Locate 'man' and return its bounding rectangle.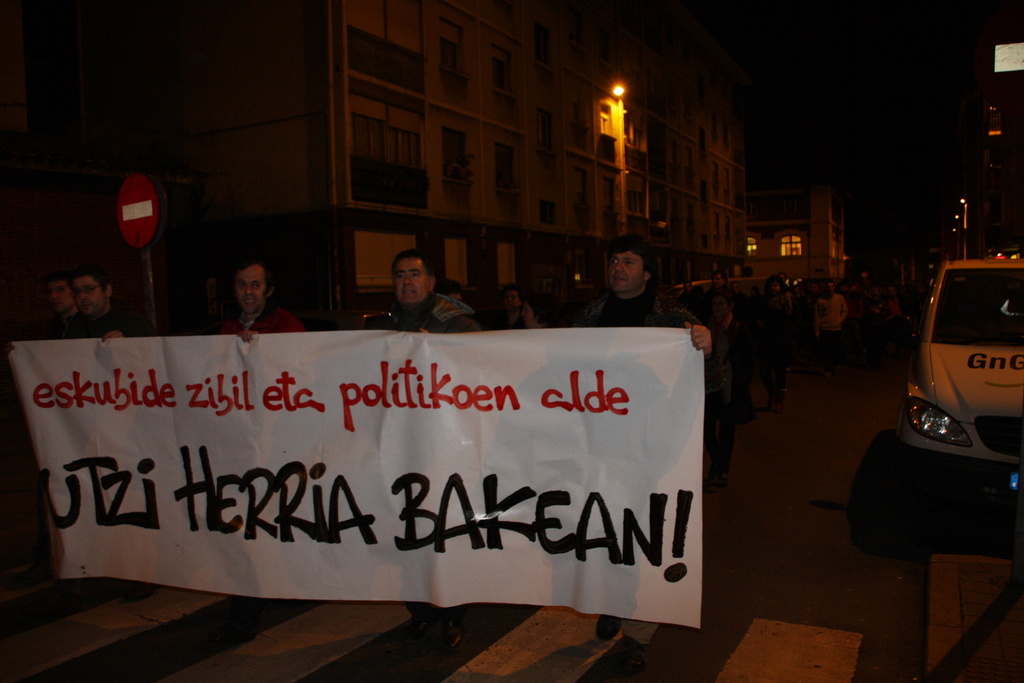
47/270/75/327.
